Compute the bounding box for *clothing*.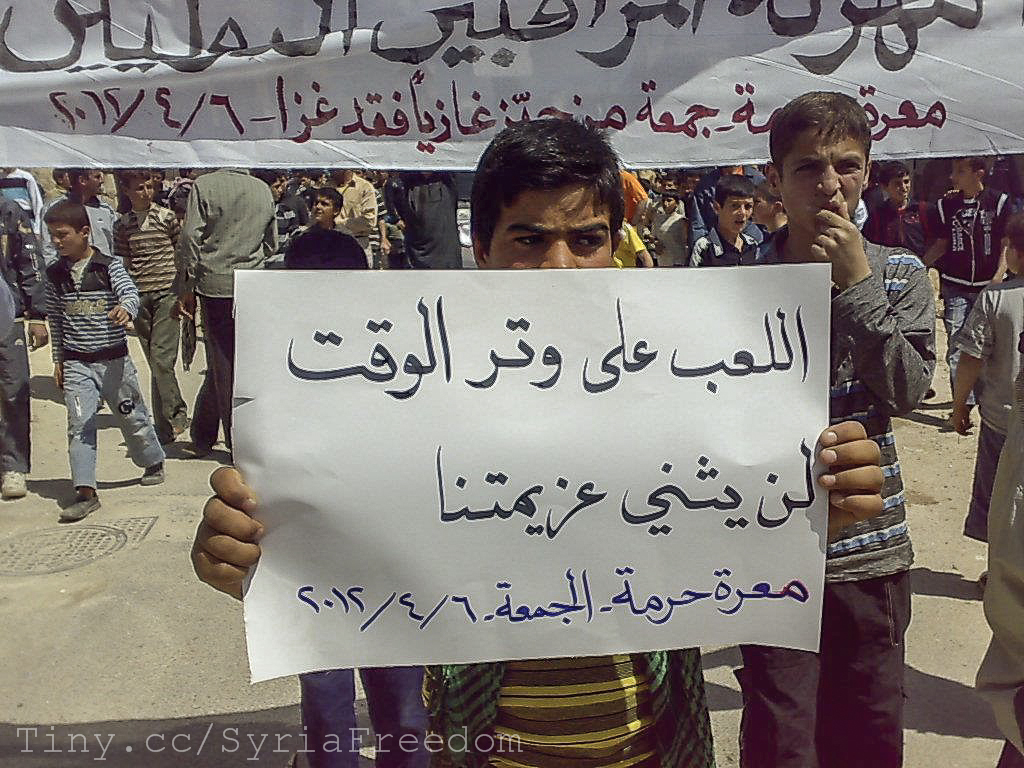
BBox(43, 203, 117, 254).
